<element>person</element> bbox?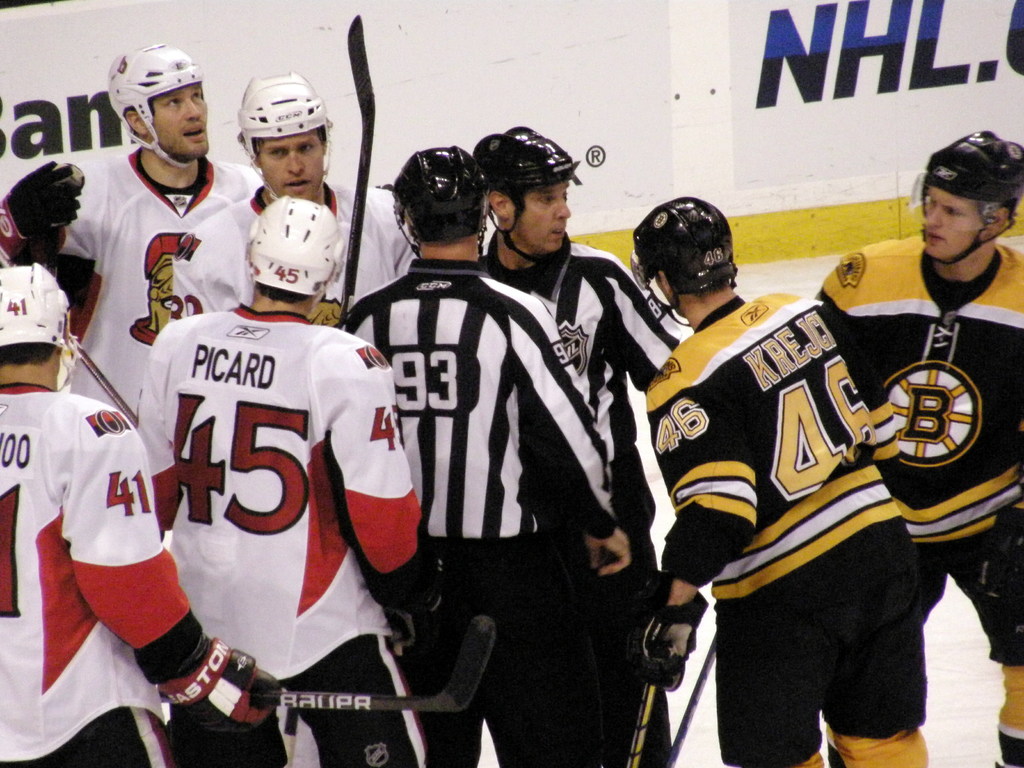
(x1=43, y1=44, x2=271, y2=479)
